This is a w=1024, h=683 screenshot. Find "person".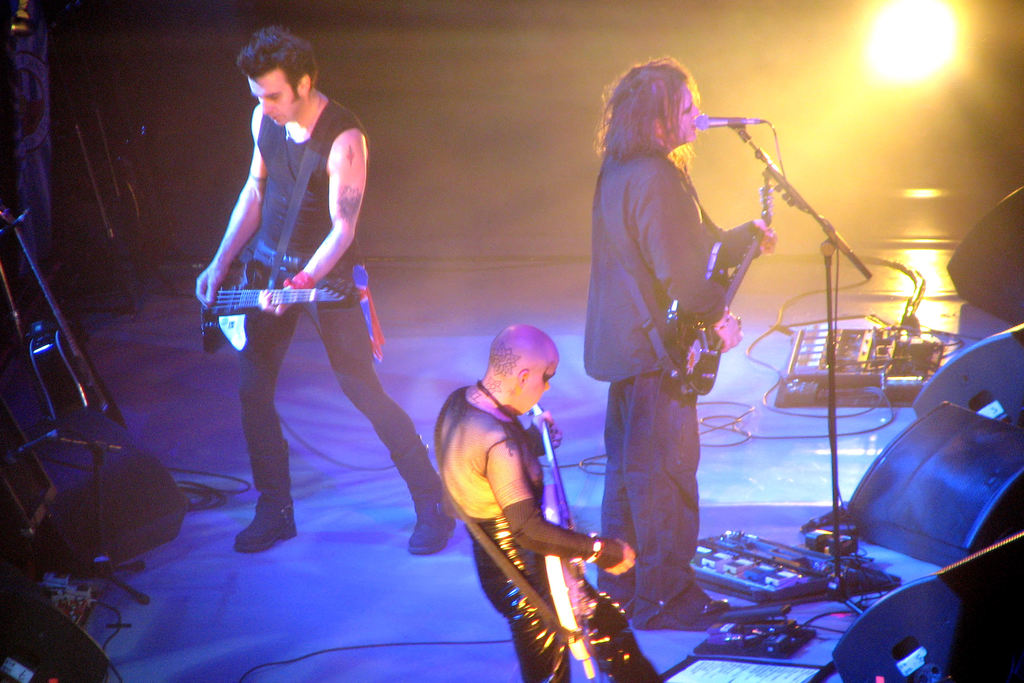
Bounding box: 430/317/666/682.
